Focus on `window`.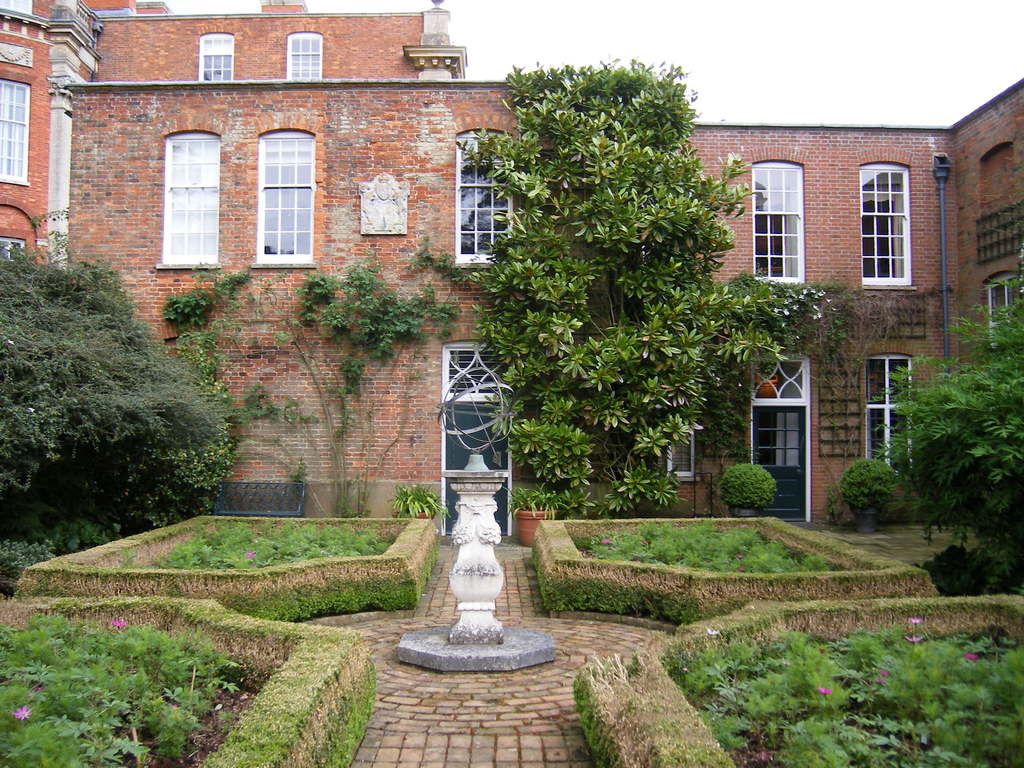
Focused at <region>249, 124, 321, 269</region>.
